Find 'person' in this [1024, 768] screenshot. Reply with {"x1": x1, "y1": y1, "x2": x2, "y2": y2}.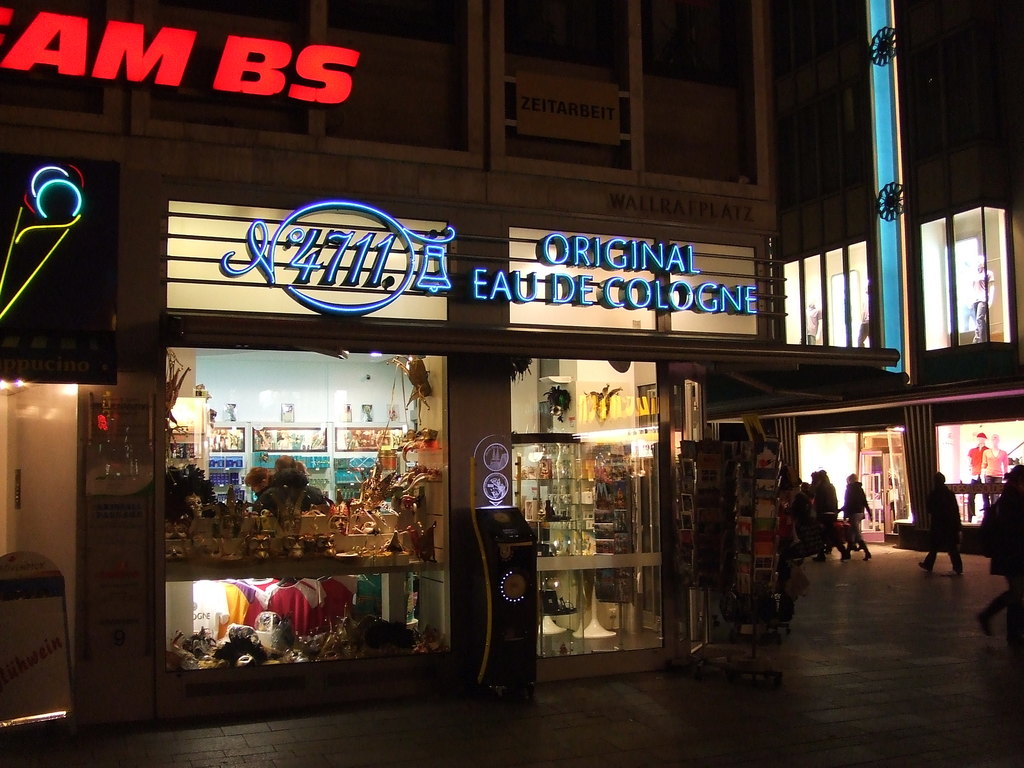
{"x1": 812, "y1": 473, "x2": 839, "y2": 557}.
